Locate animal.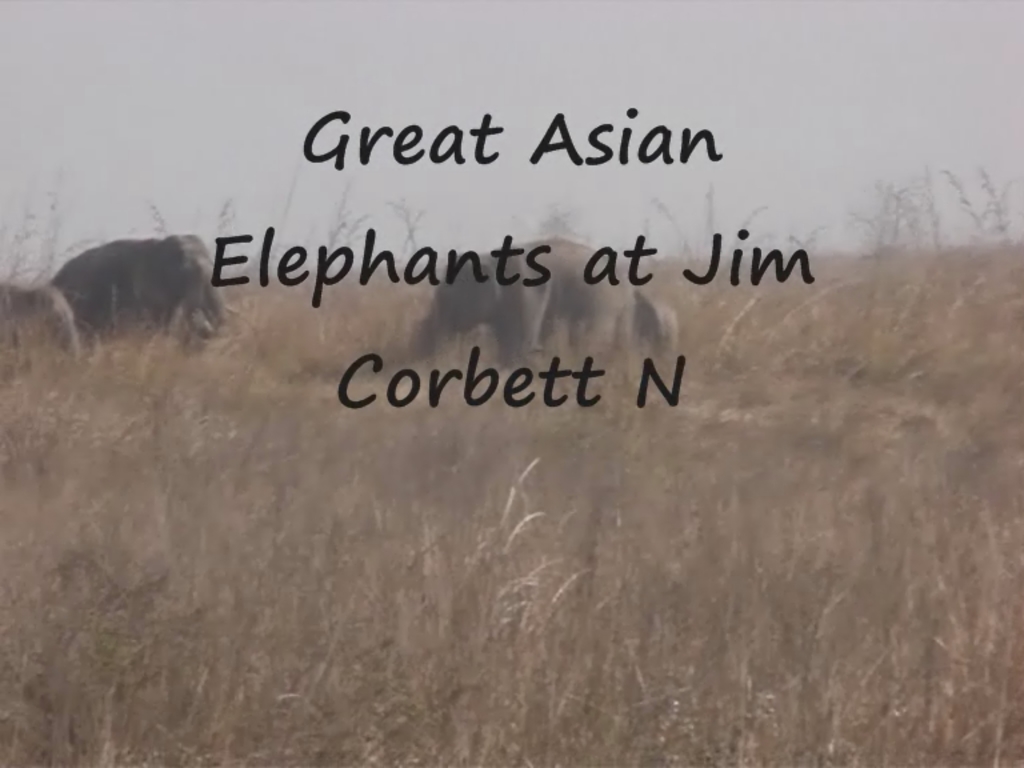
Bounding box: x1=49, y1=235, x2=228, y2=337.
